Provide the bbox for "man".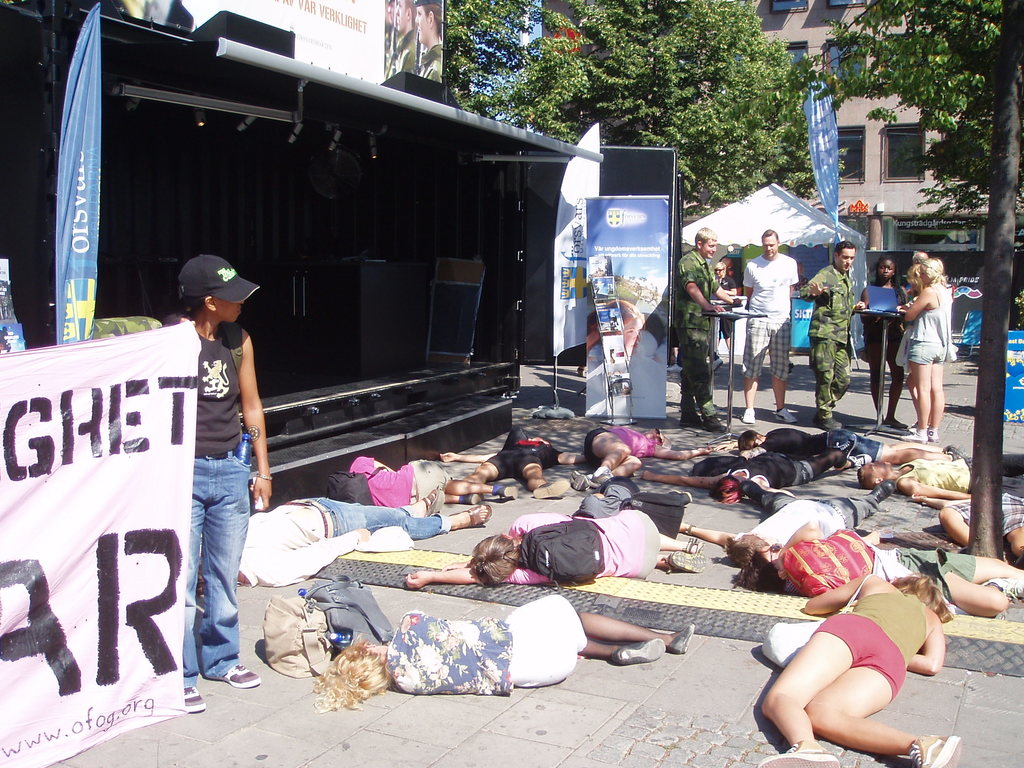
select_region(804, 239, 867, 428).
